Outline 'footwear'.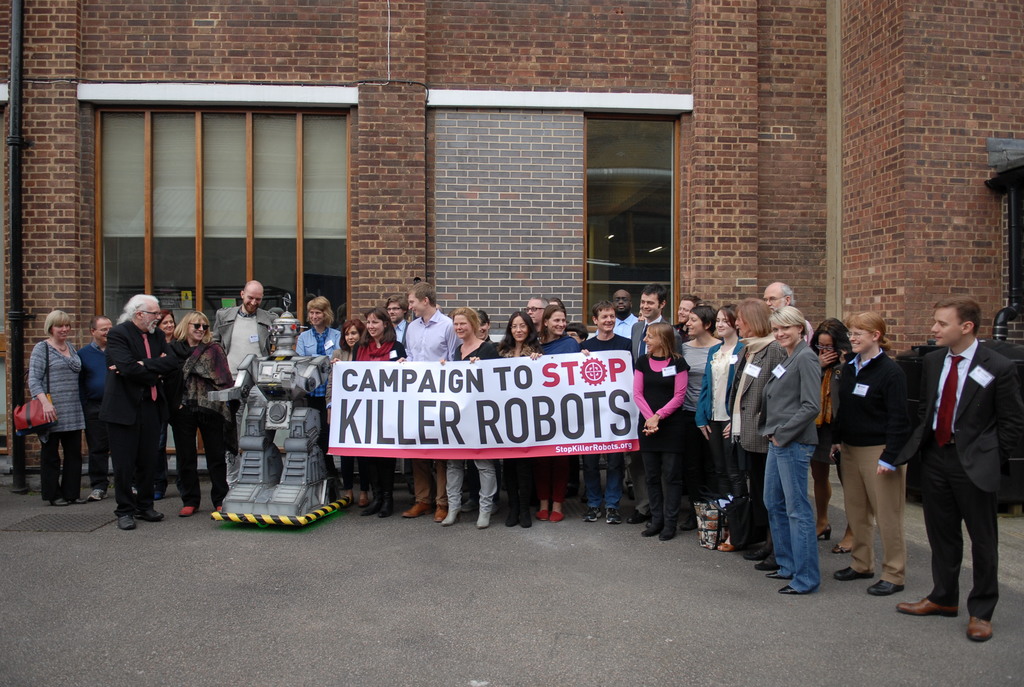
Outline: {"x1": 602, "y1": 507, "x2": 615, "y2": 525}.
